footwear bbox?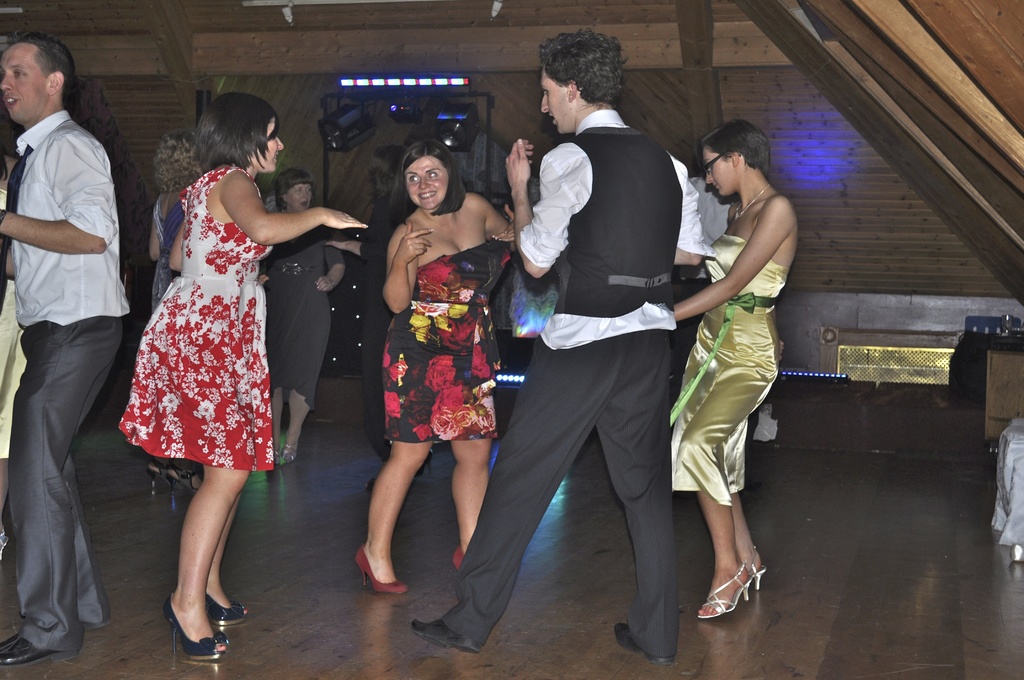
pyautogui.locateOnScreen(748, 560, 768, 596)
